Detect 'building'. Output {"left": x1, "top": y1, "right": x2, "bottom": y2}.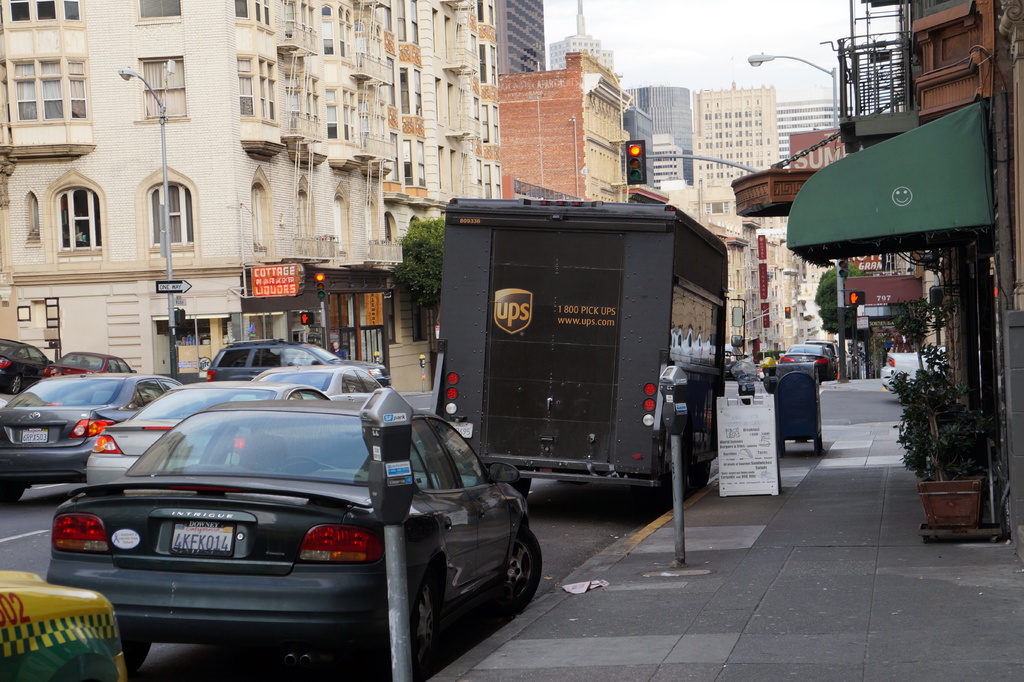
{"left": 628, "top": 85, "right": 690, "bottom": 152}.
